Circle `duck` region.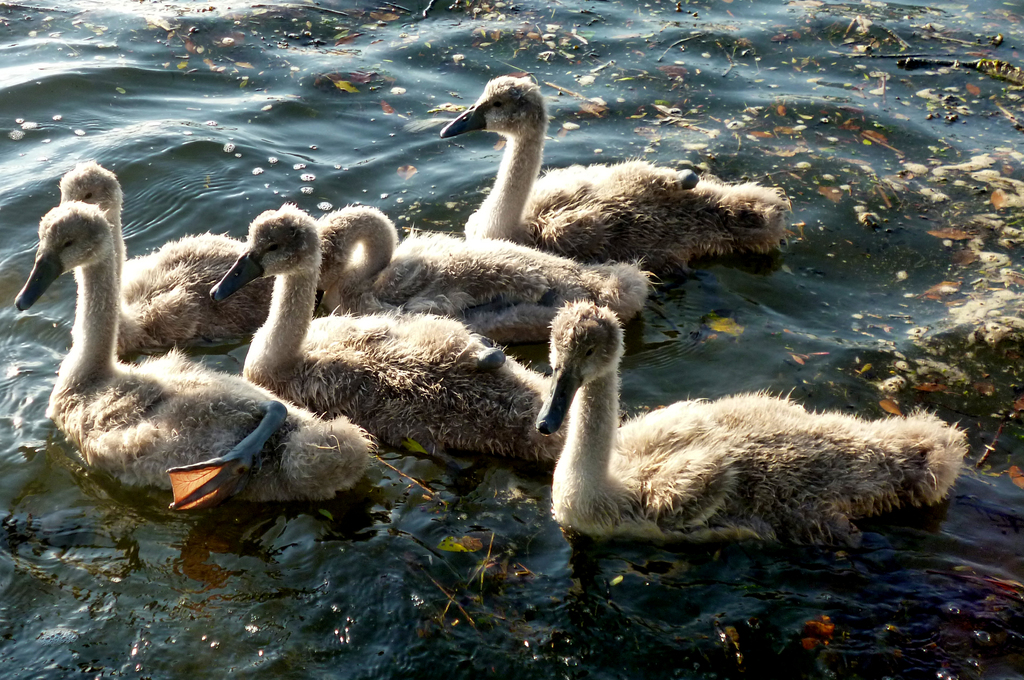
Region: x1=304, y1=200, x2=643, y2=362.
